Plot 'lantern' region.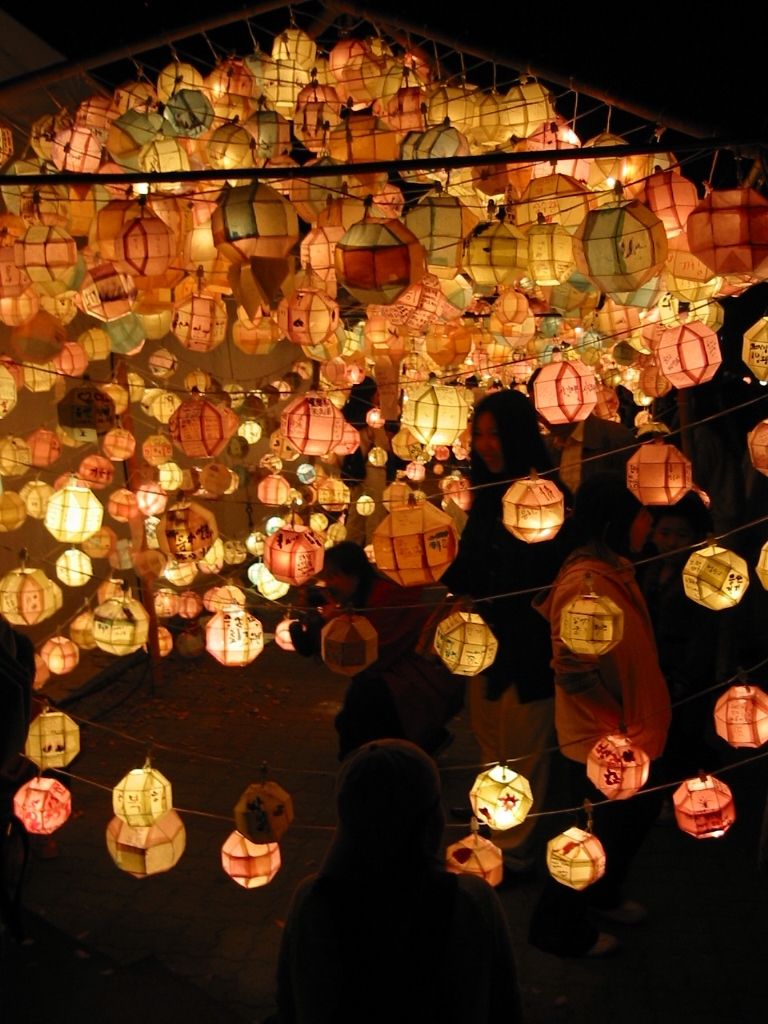
Plotted at [0,438,34,475].
